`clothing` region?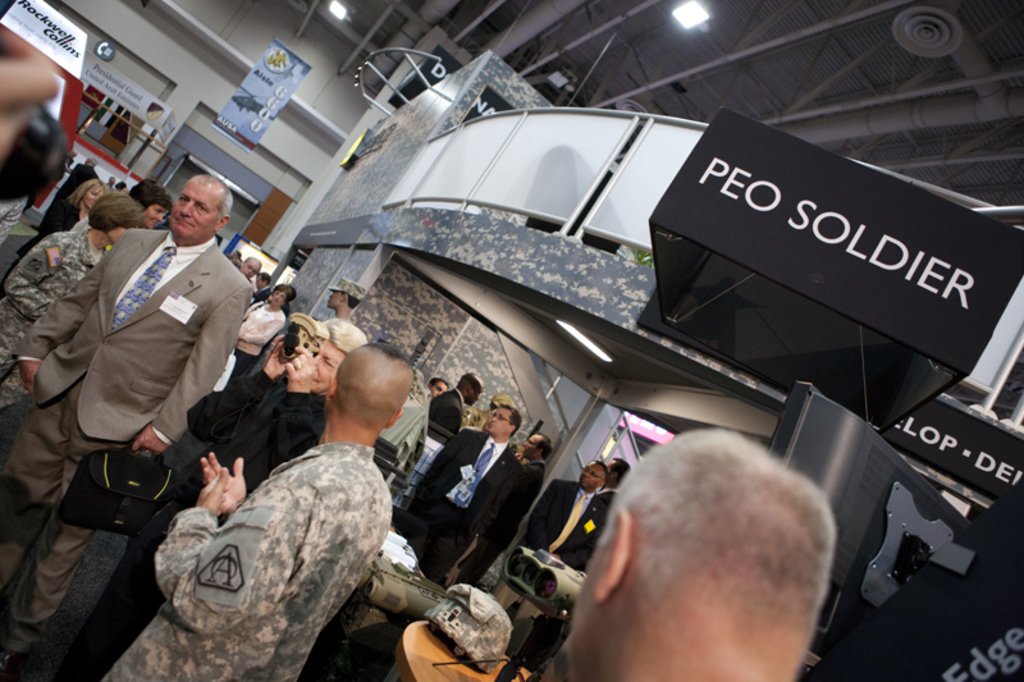
rect(396, 438, 524, 569)
